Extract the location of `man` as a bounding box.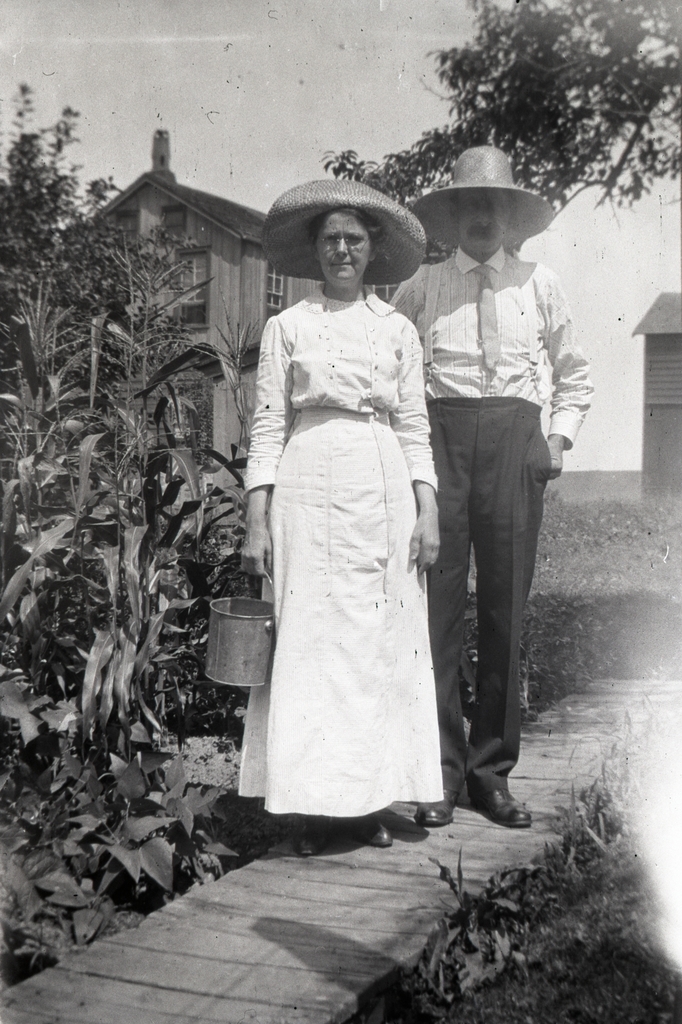
[x1=410, y1=163, x2=581, y2=818].
